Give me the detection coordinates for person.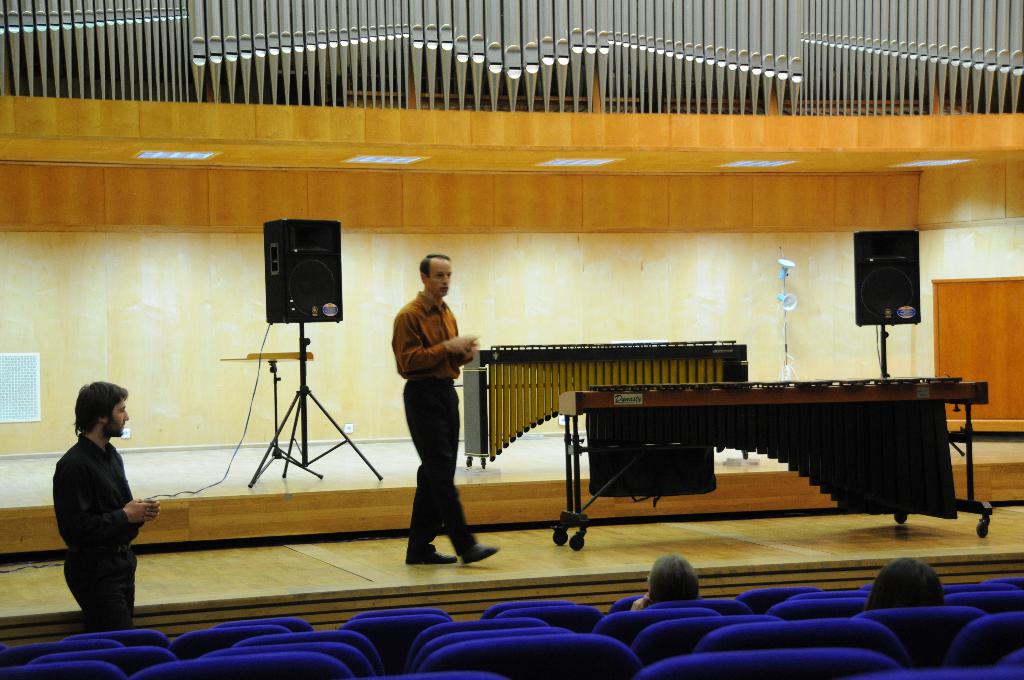
(863,554,944,610).
